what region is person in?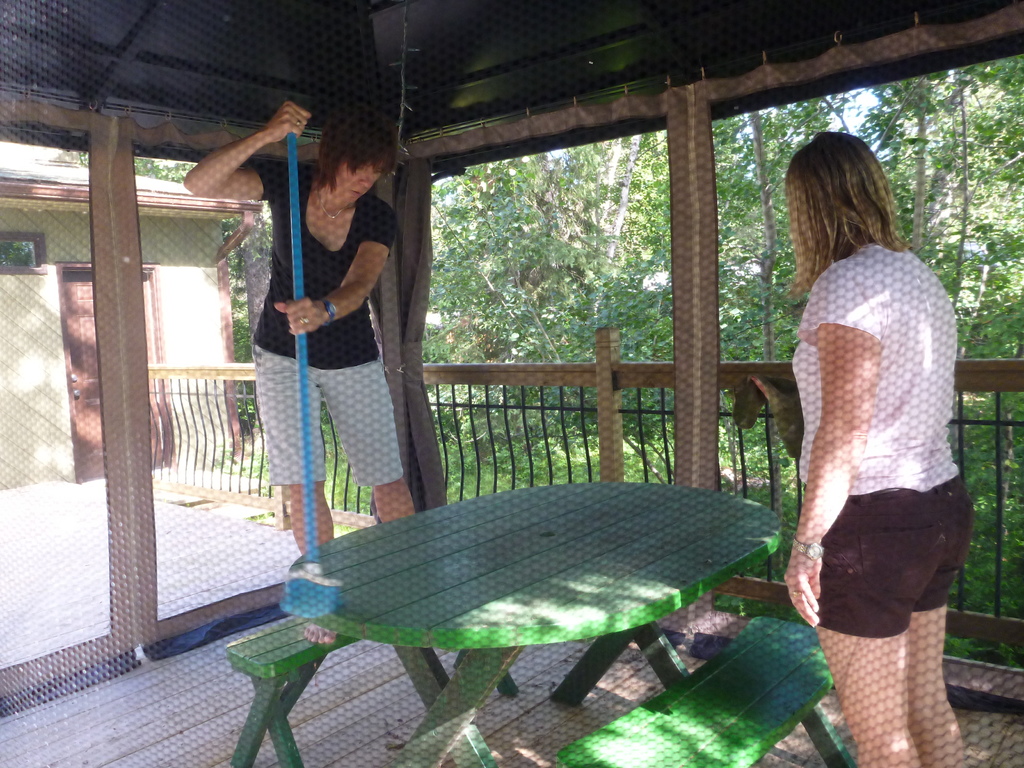
x1=784, y1=132, x2=969, y2=767.
